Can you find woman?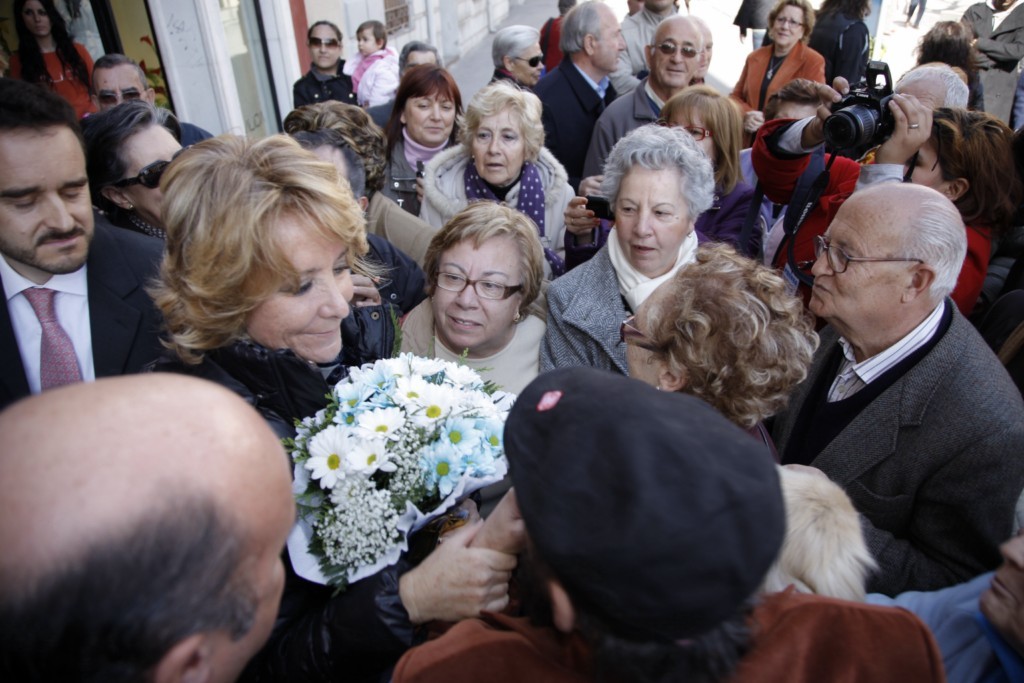
Yes, bounding box: [401, 76, 576, 250].
